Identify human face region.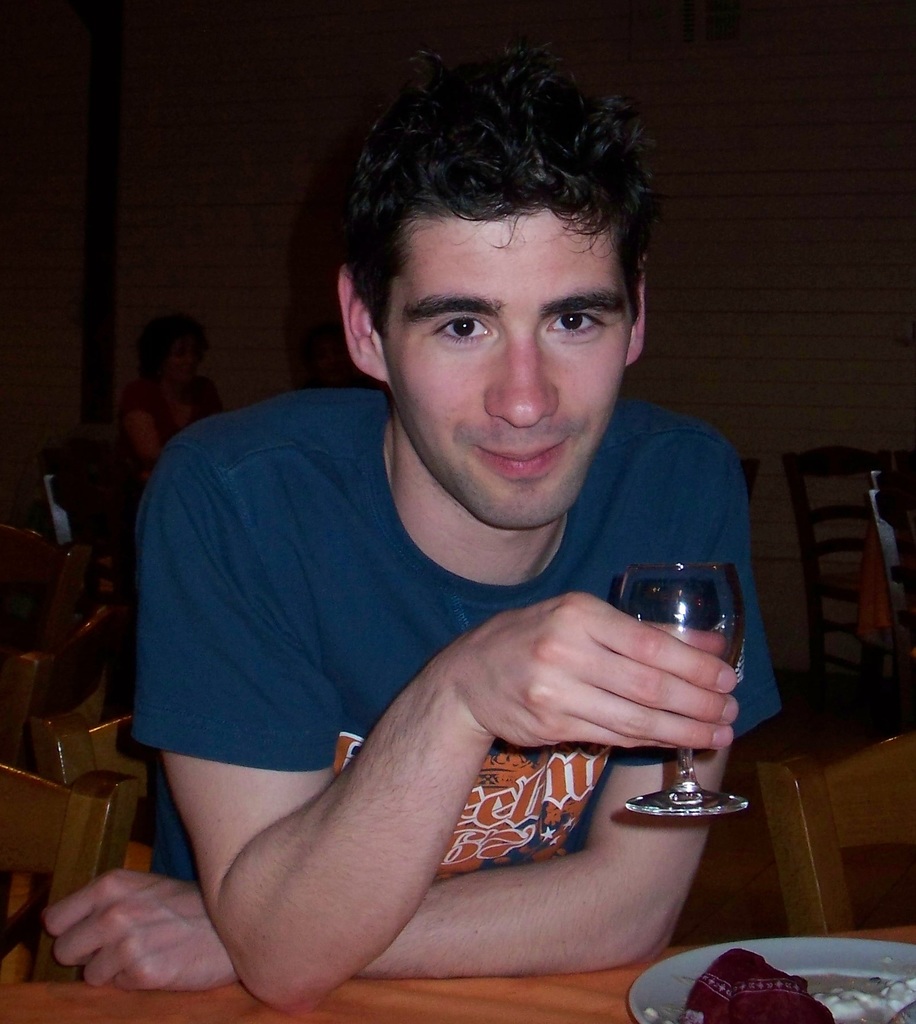
Region: crop(392, 207, 632, 534).
